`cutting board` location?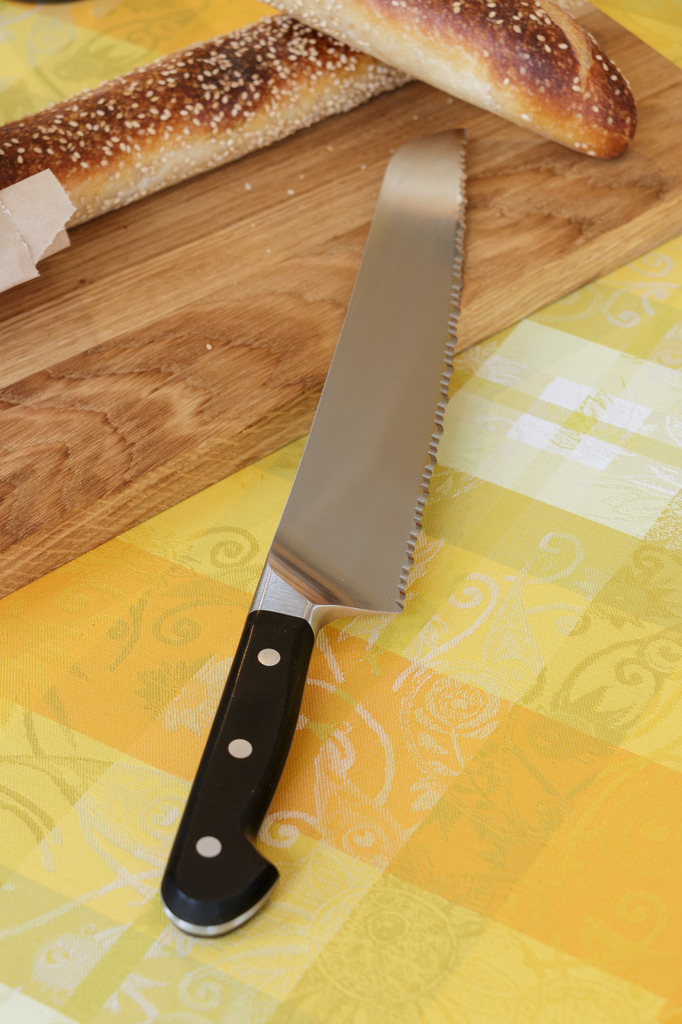
0:0:681:603
